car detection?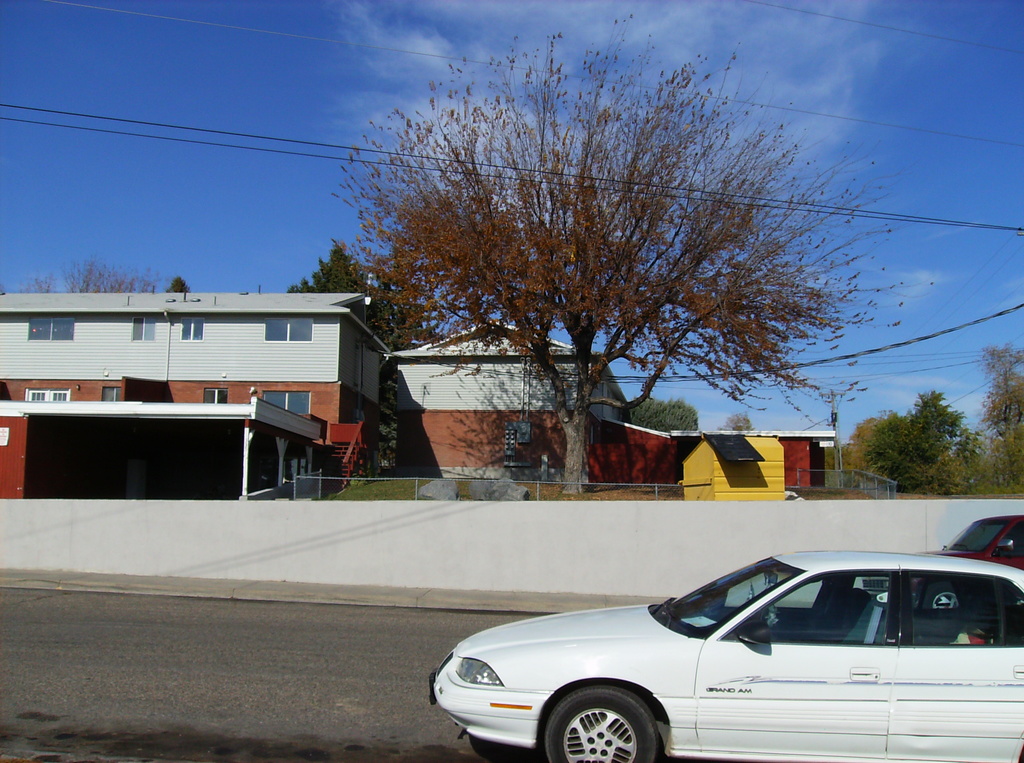
943:513:1023:572
